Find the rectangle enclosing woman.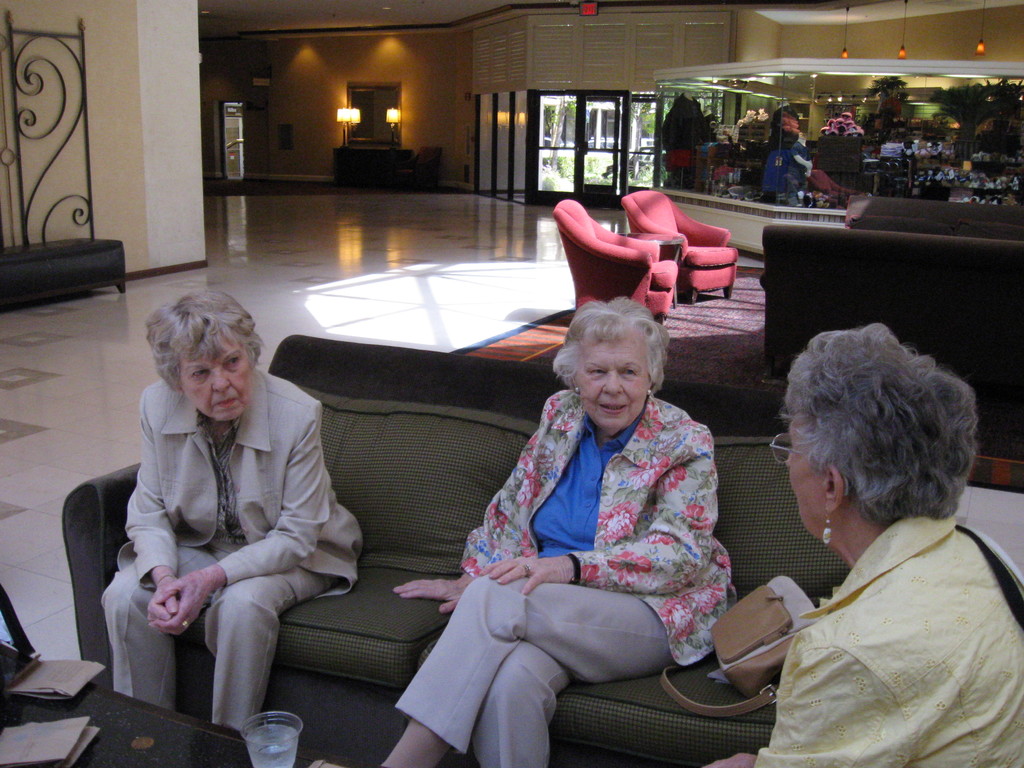
(left=718, top=317, right=1023, bottom=767).
